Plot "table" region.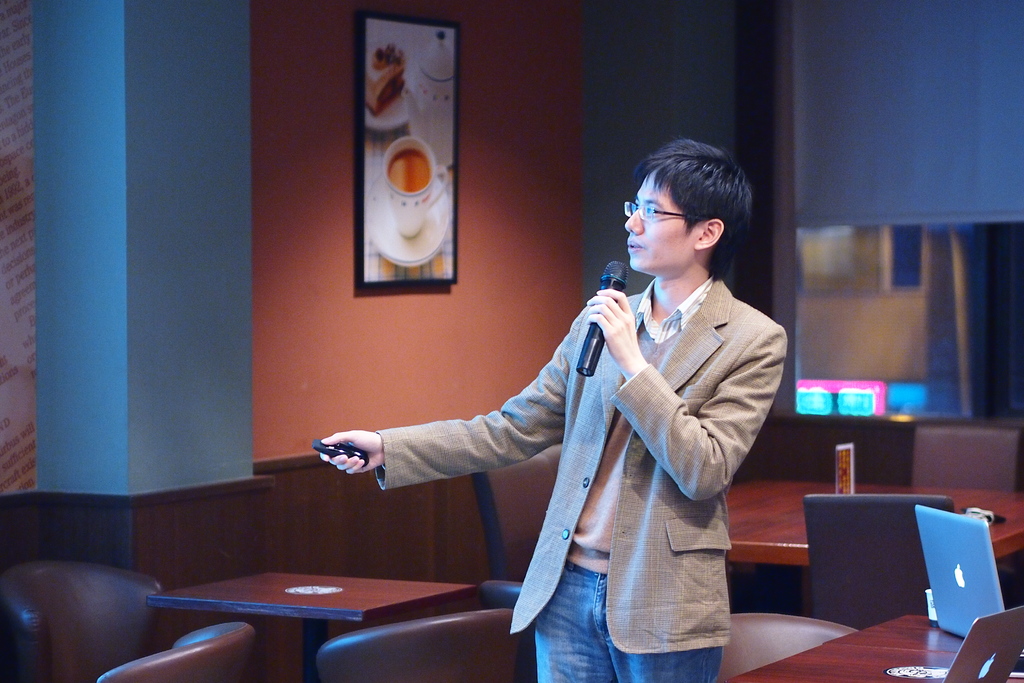
Plotted at [x1=142, y1=563, x2=483, y2=682].
